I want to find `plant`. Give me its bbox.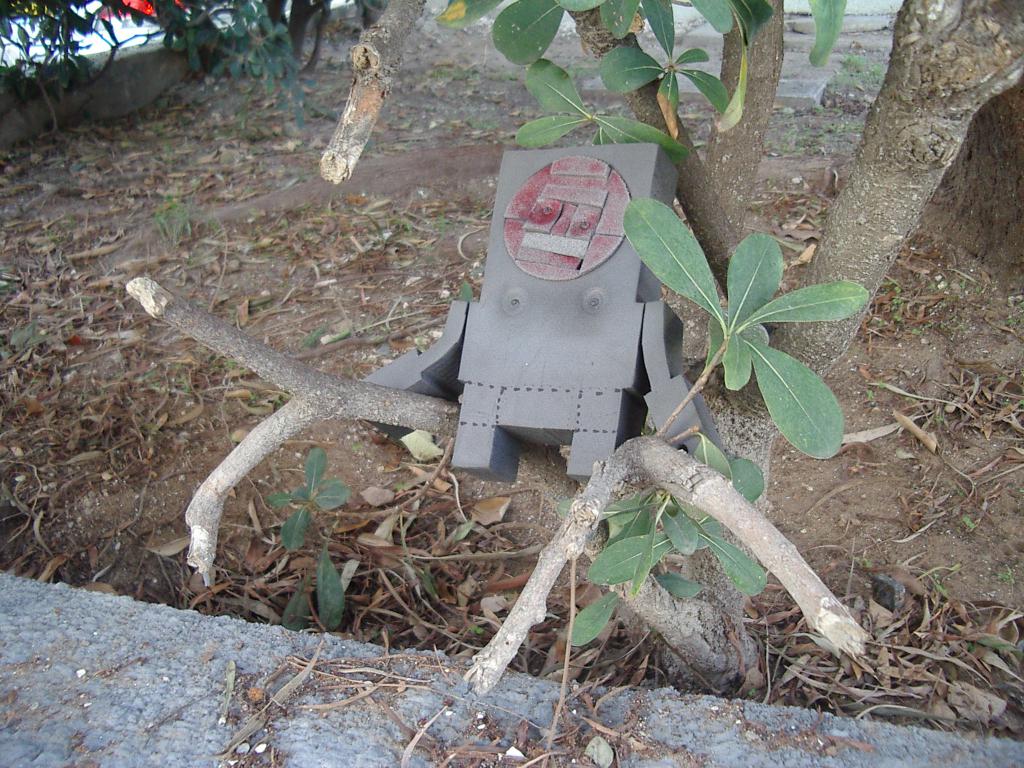
<box>959,278,969,291</box>.
